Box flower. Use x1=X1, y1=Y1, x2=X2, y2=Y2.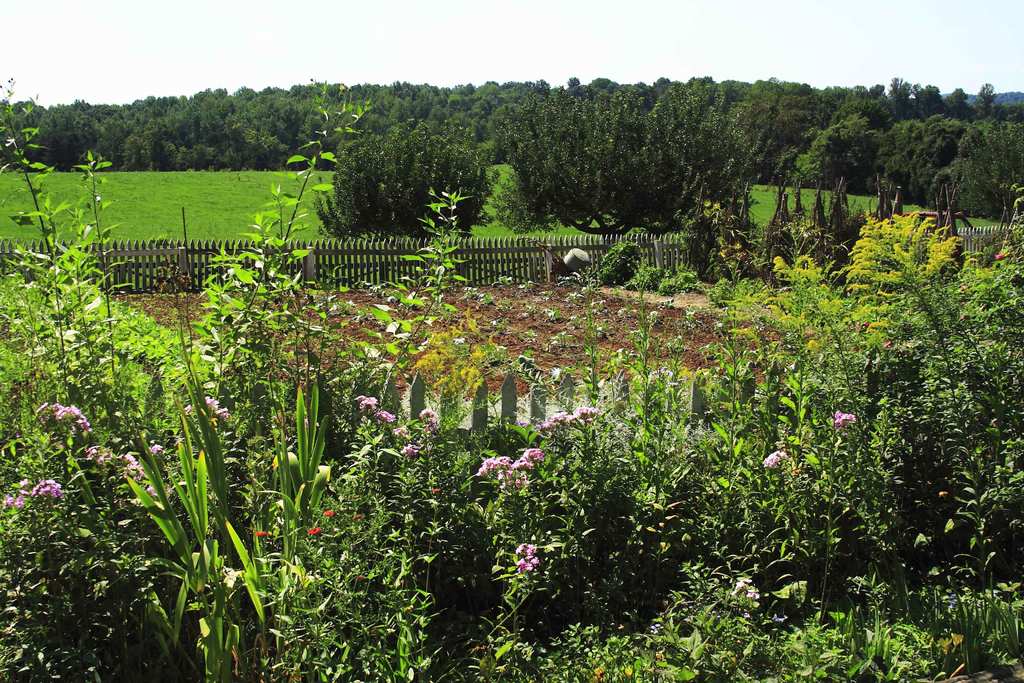
x1=256, y1=531, x2=266, y2=541.
